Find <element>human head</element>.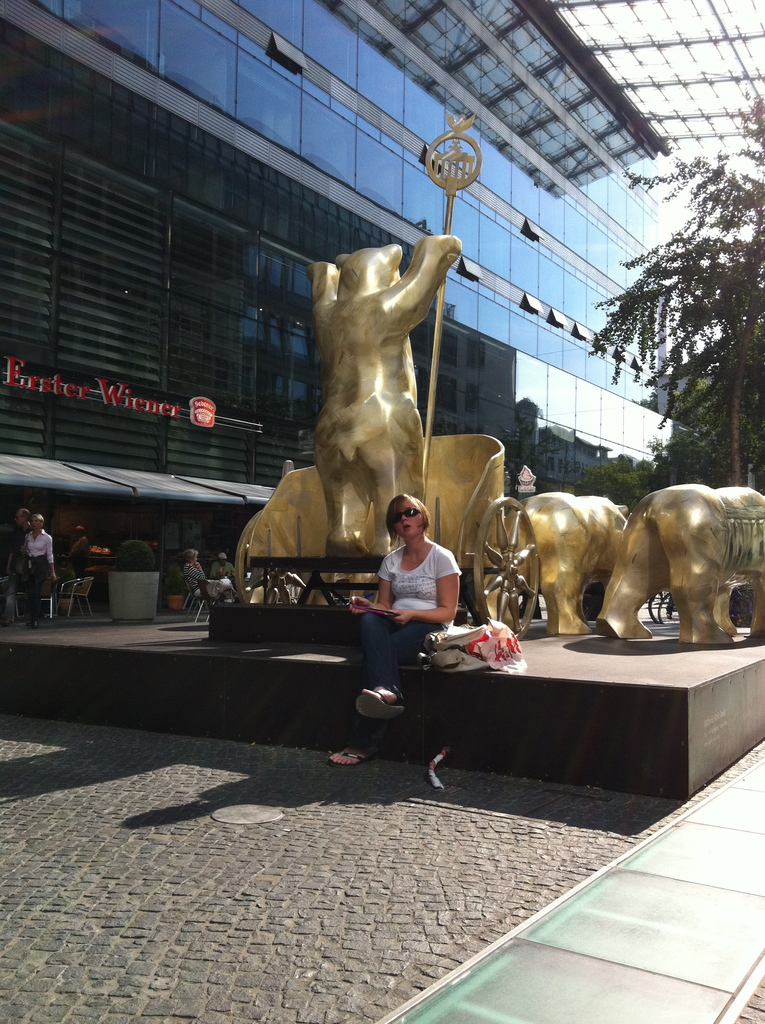
(x1=383, y1=488, x2=430, y2=543).
